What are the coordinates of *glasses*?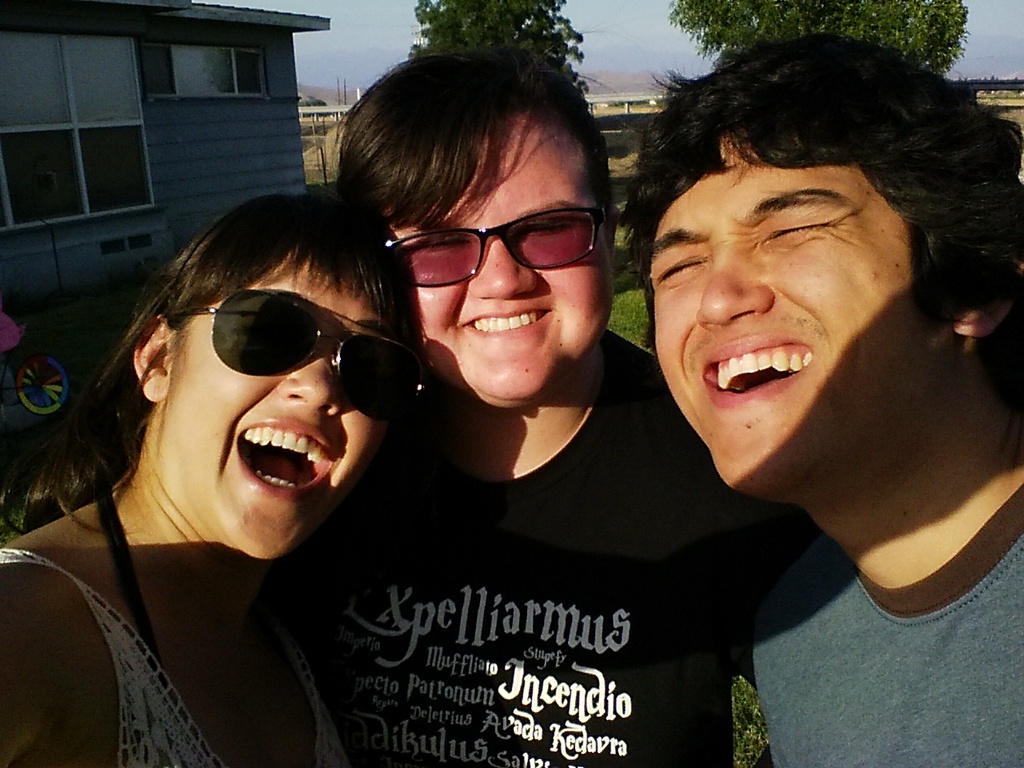
(left=378, top=200, right=591, bottom=293).
